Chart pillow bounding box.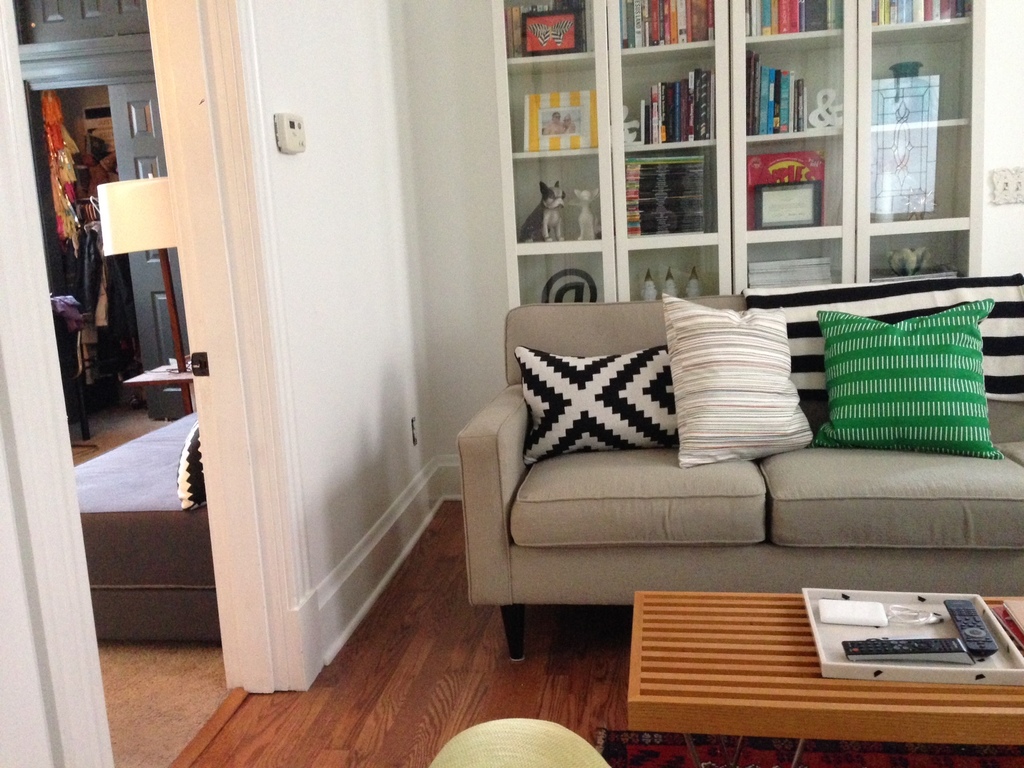
Charted: [x1=668, y1=294, x2=812, y2=472].
